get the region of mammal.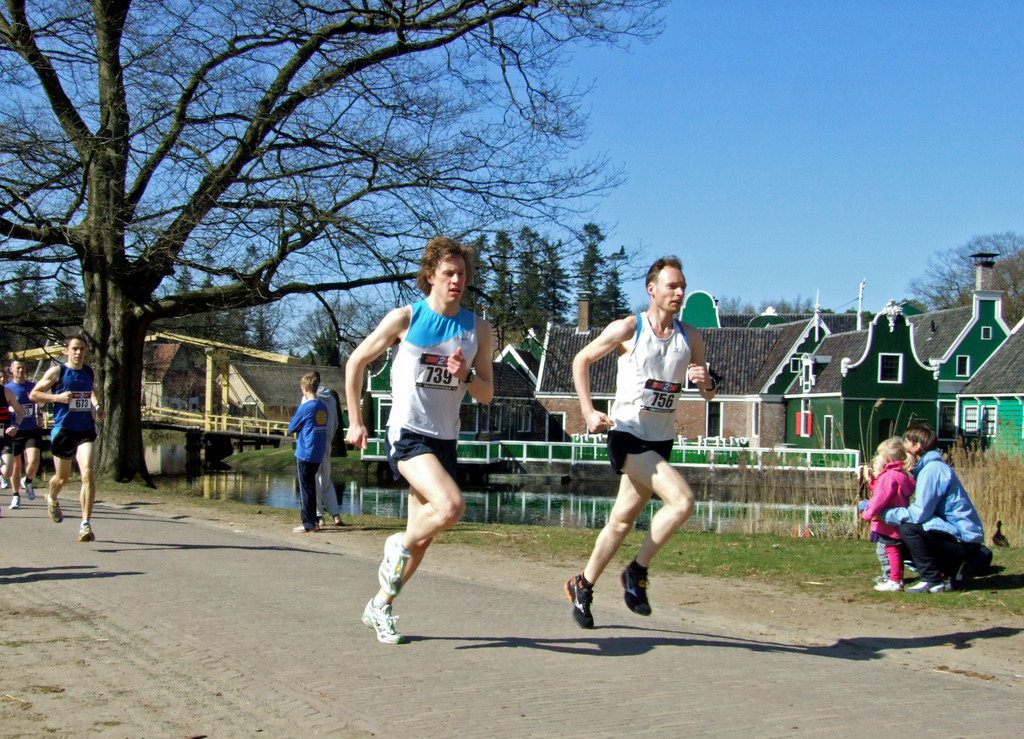
[0,382,20,469].
